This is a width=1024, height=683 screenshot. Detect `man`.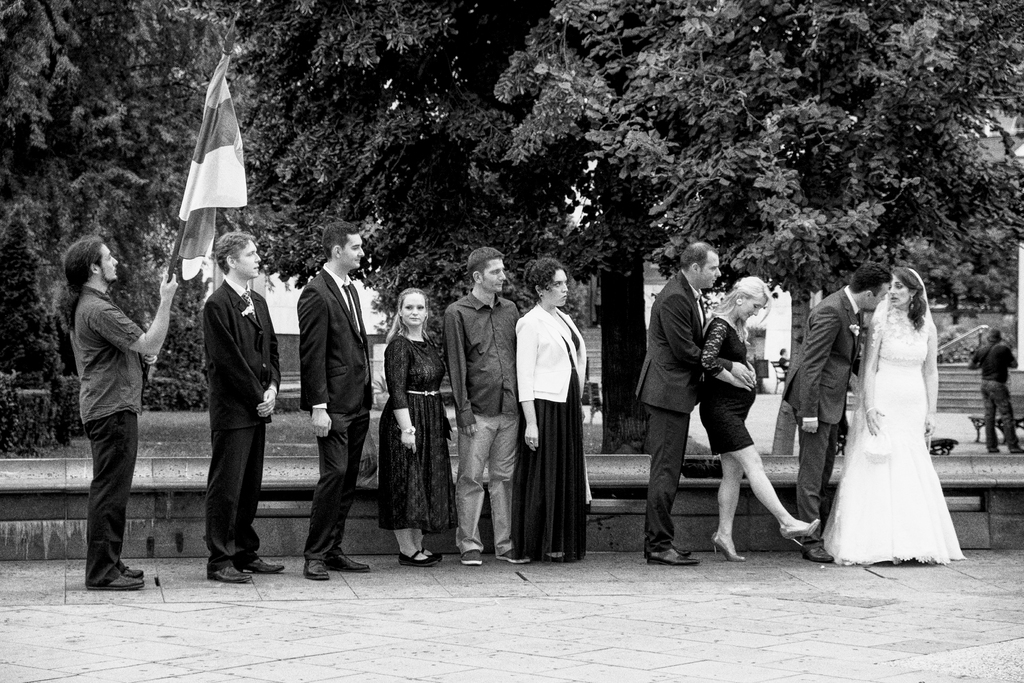
locate(444, 248, 522, 566).
